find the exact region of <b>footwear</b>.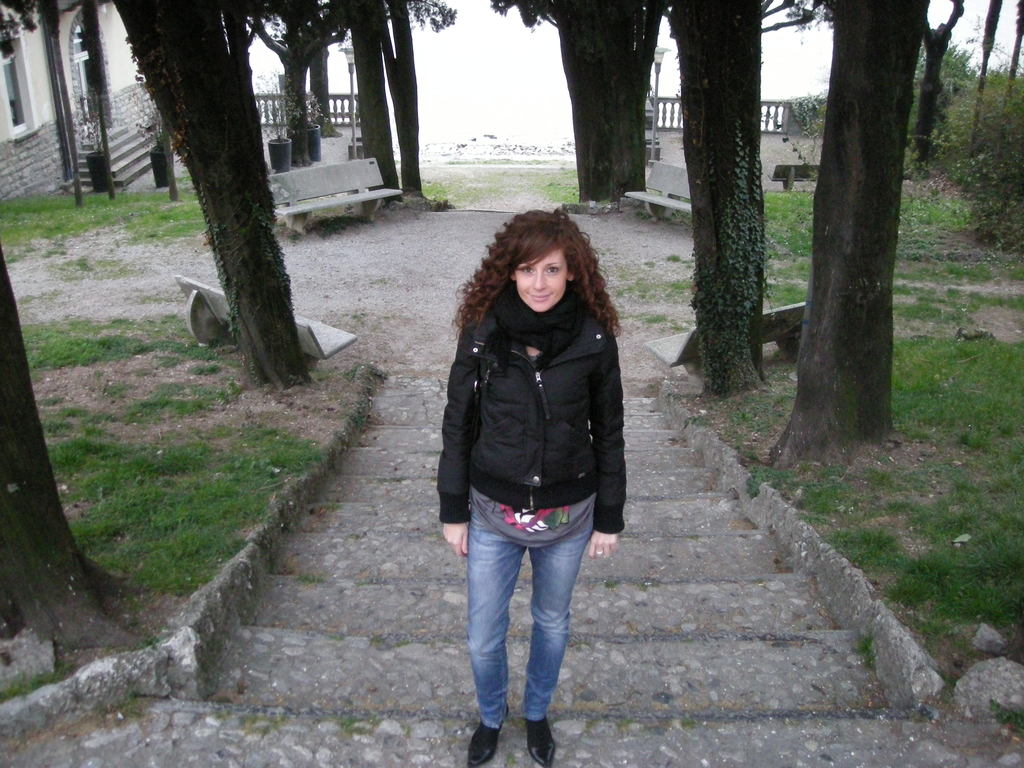
Exact region: {"left": 527, "top": 718, "right": 557, "bottom": 767}.
